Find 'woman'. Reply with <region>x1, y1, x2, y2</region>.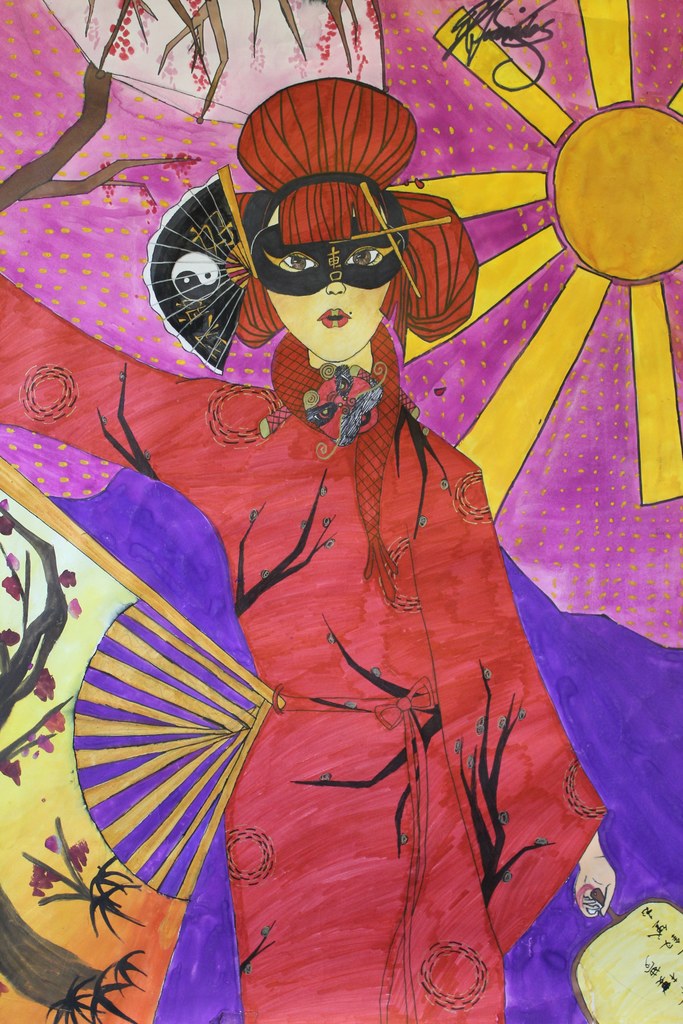
<region>72, 64, 607, 967</region>.
